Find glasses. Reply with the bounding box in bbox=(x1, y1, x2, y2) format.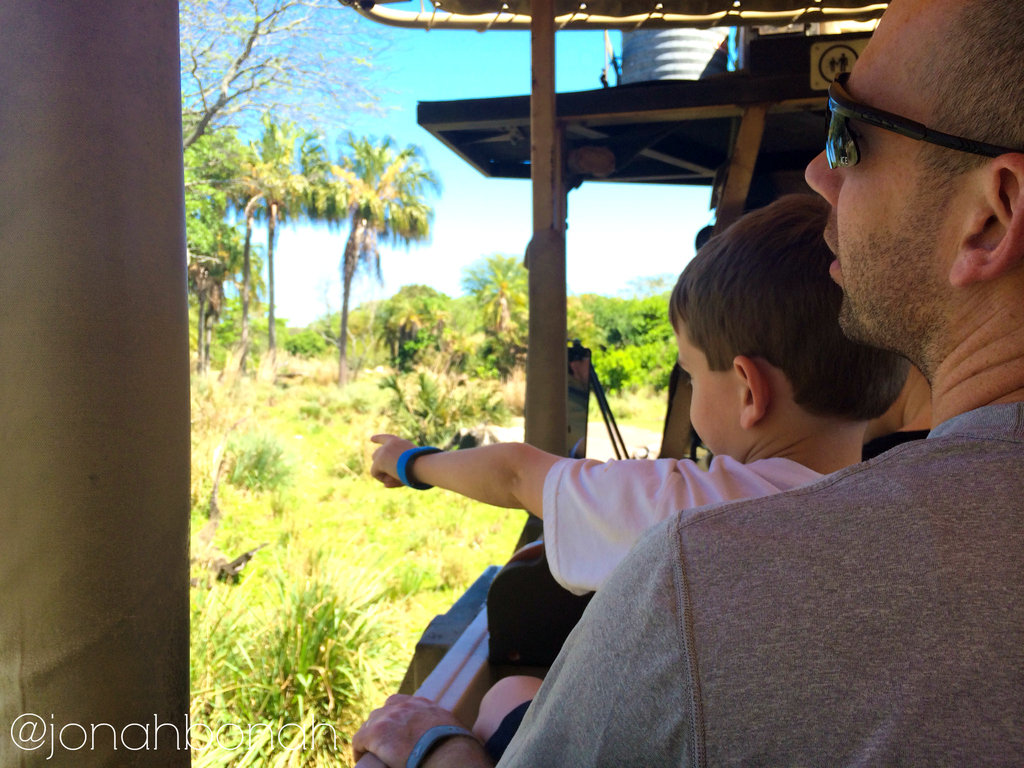
bbox=(819, 70, 1023, 173).
